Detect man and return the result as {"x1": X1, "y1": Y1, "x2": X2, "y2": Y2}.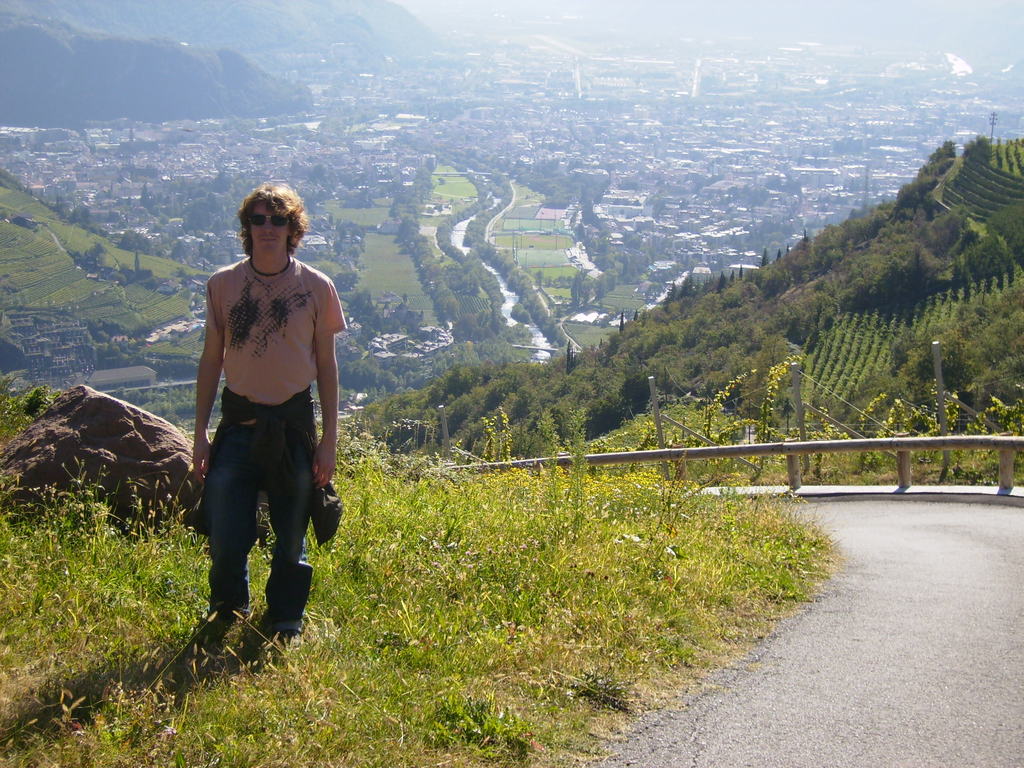
{"x1": 170, "y1": 187, "x2": 346, "y2": 662}.
